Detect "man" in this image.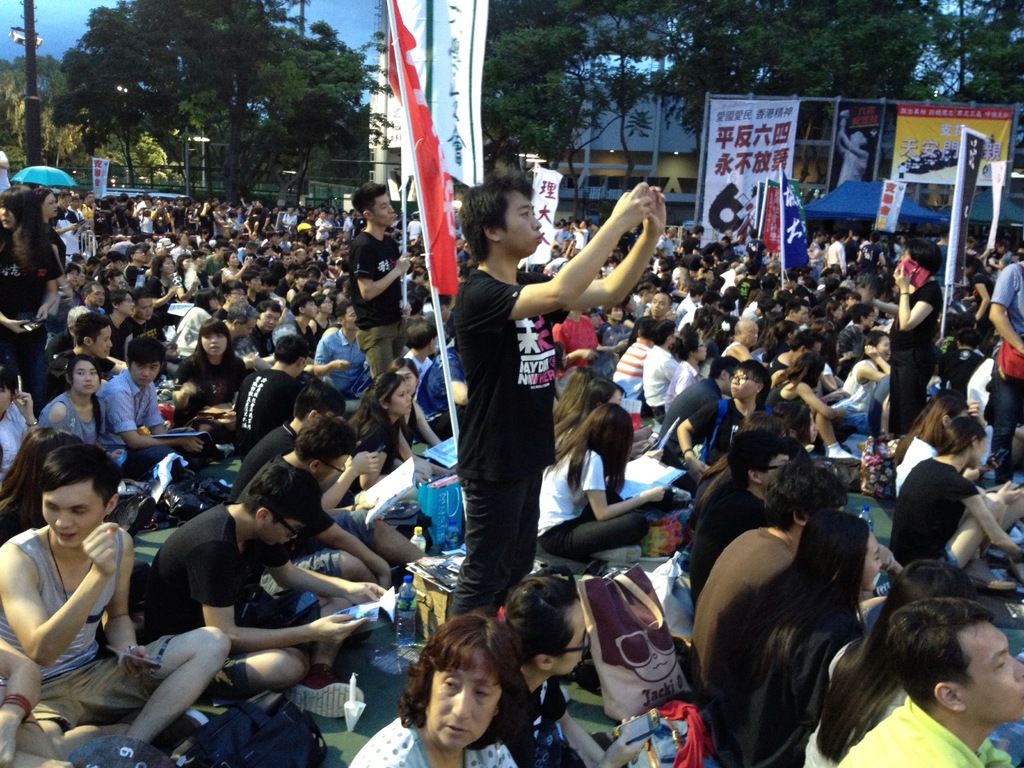
Detection: 612:321:651:392.
